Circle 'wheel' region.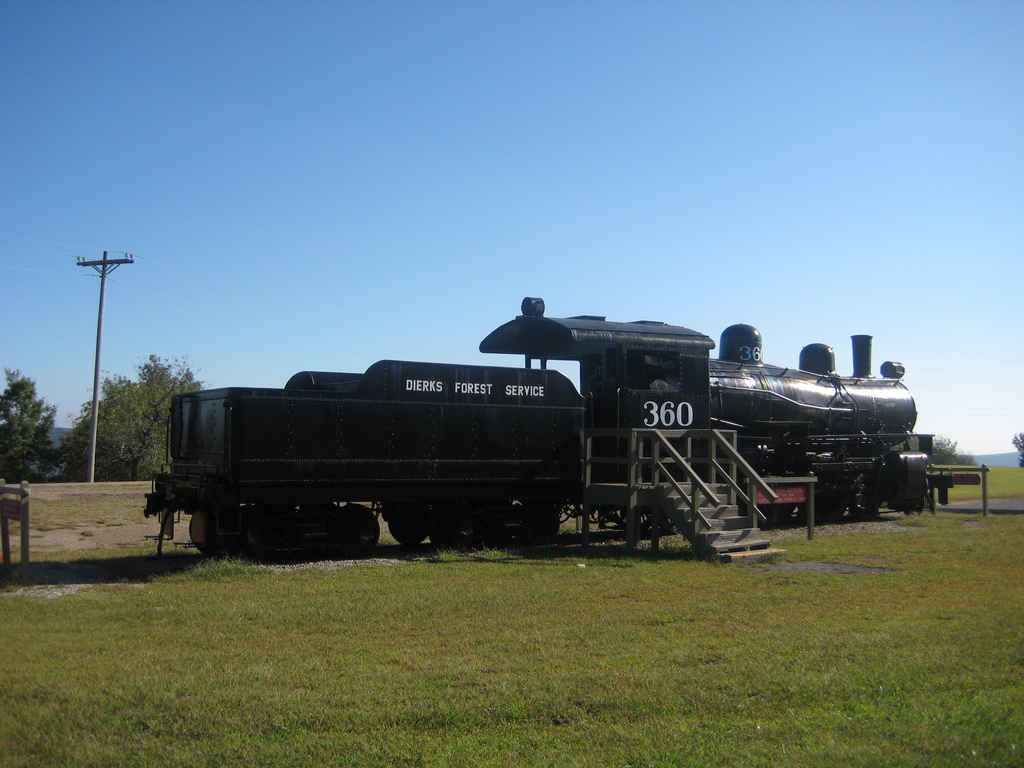
Region: left=311, top=507, right=342, bottom=554.
